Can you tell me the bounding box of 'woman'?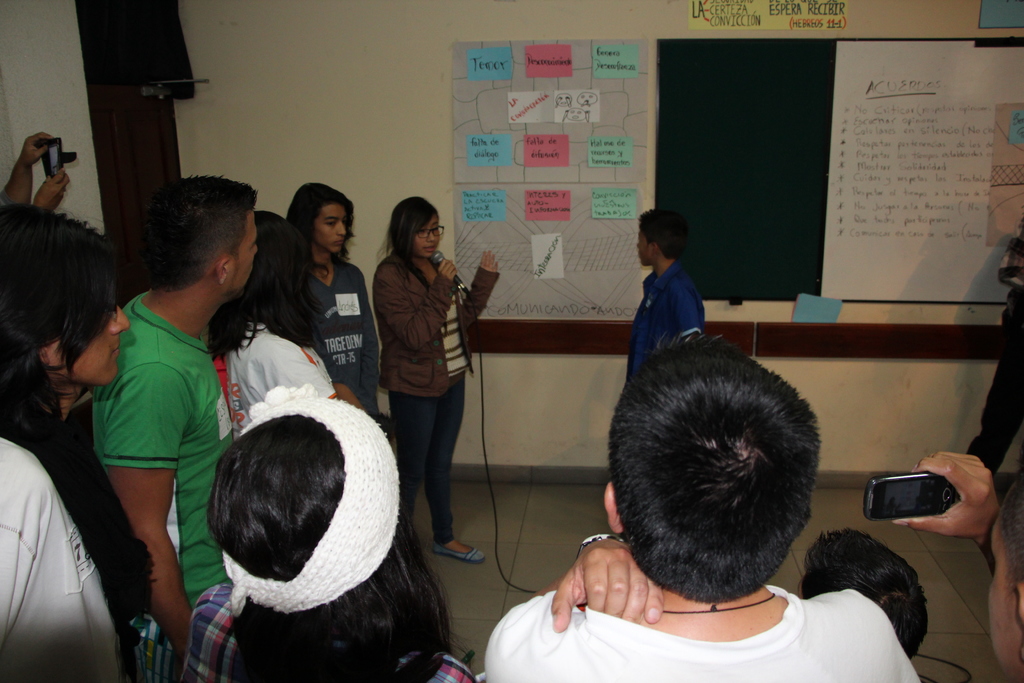
bbox=[184, 382, 470, 682].
